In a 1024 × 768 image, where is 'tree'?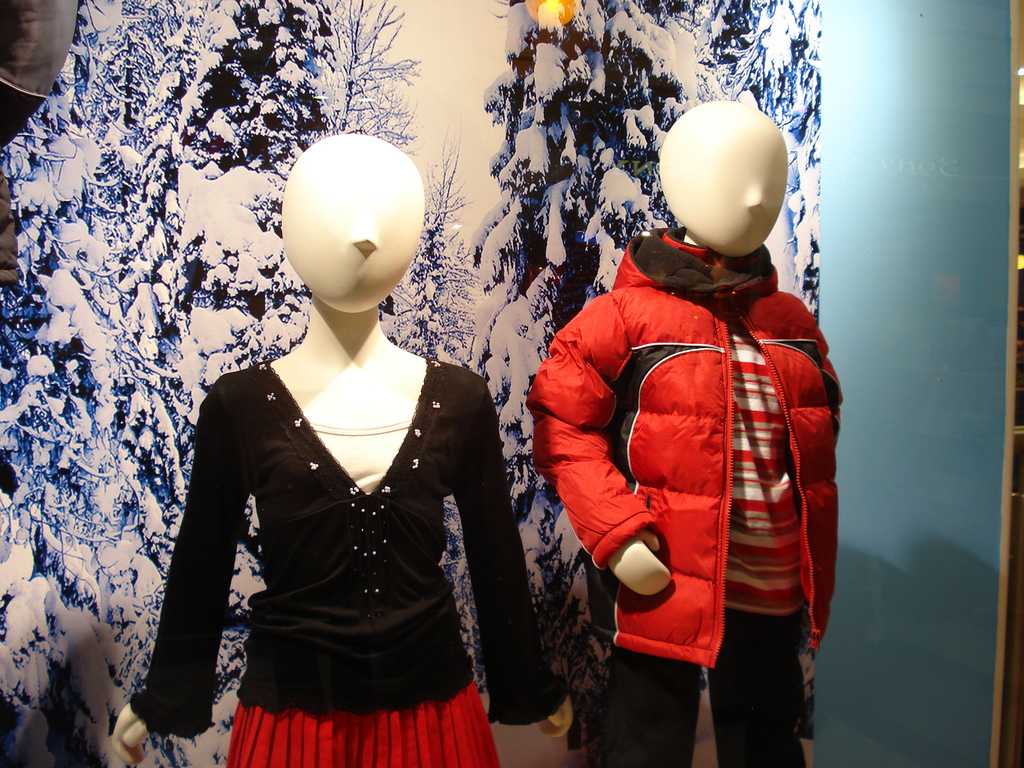
rect(469, 0, 830, 759).
